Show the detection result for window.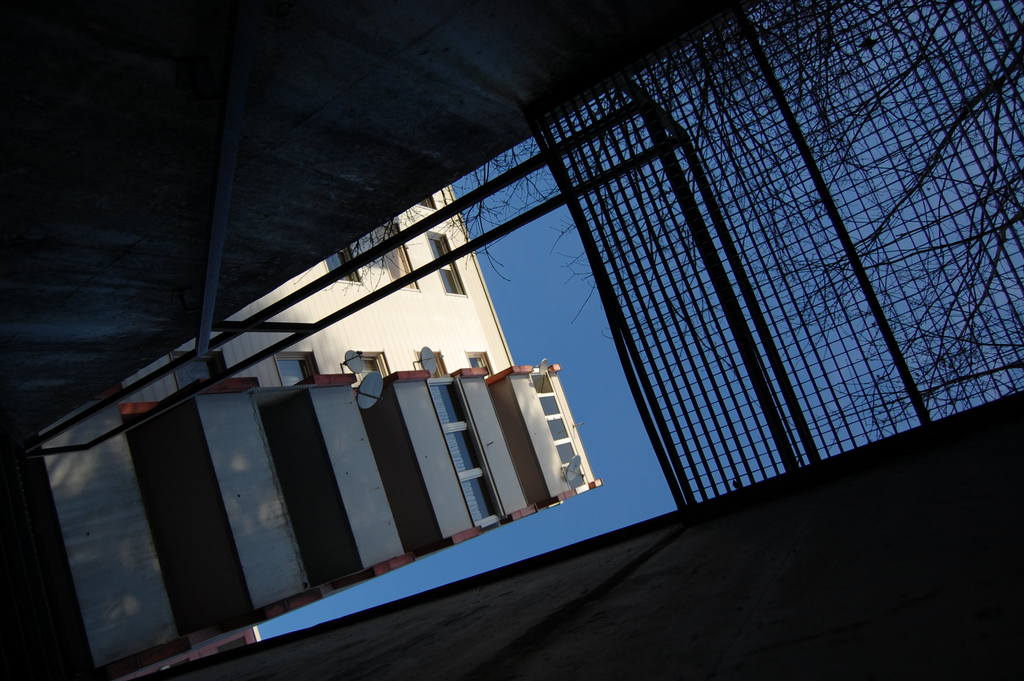
<bbox>422, 227, 468, 295</bbox>.
